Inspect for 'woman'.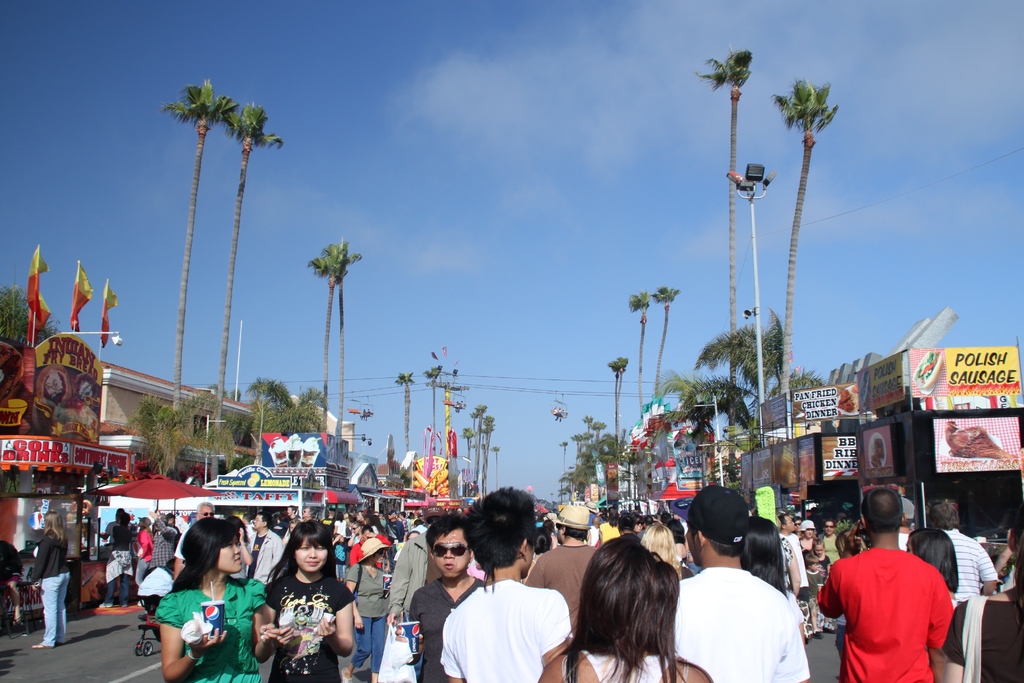
Inspection: 535 536 730 682.
